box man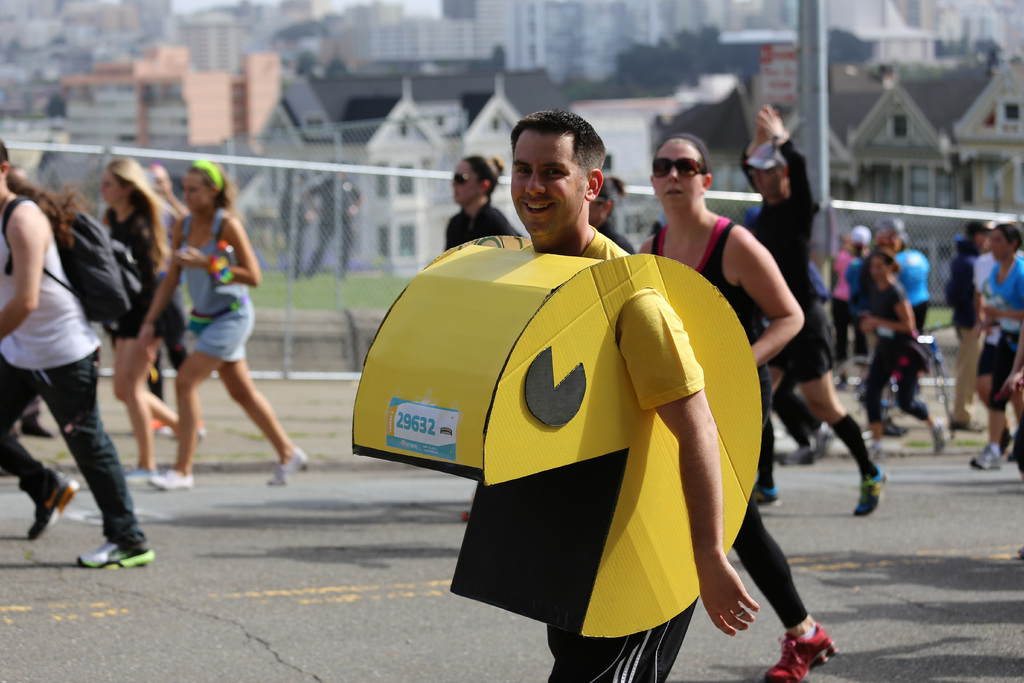
box=[735, 103, 888, 530]
